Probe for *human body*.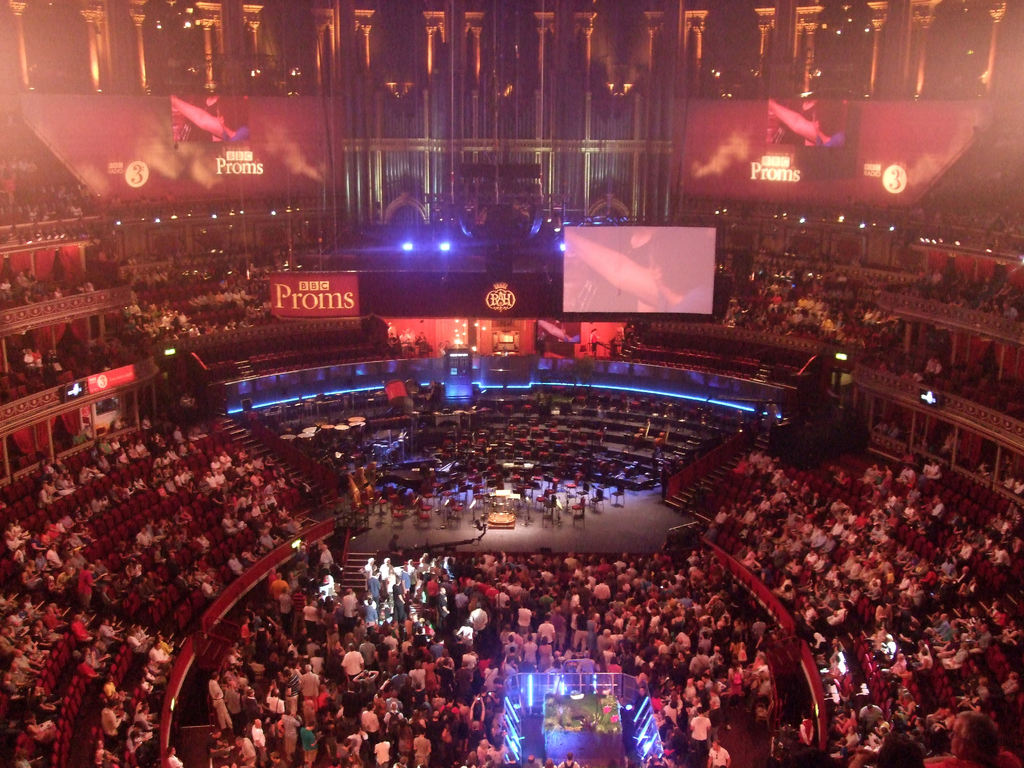
Probe result: <box>628,601,640,614</box>.
